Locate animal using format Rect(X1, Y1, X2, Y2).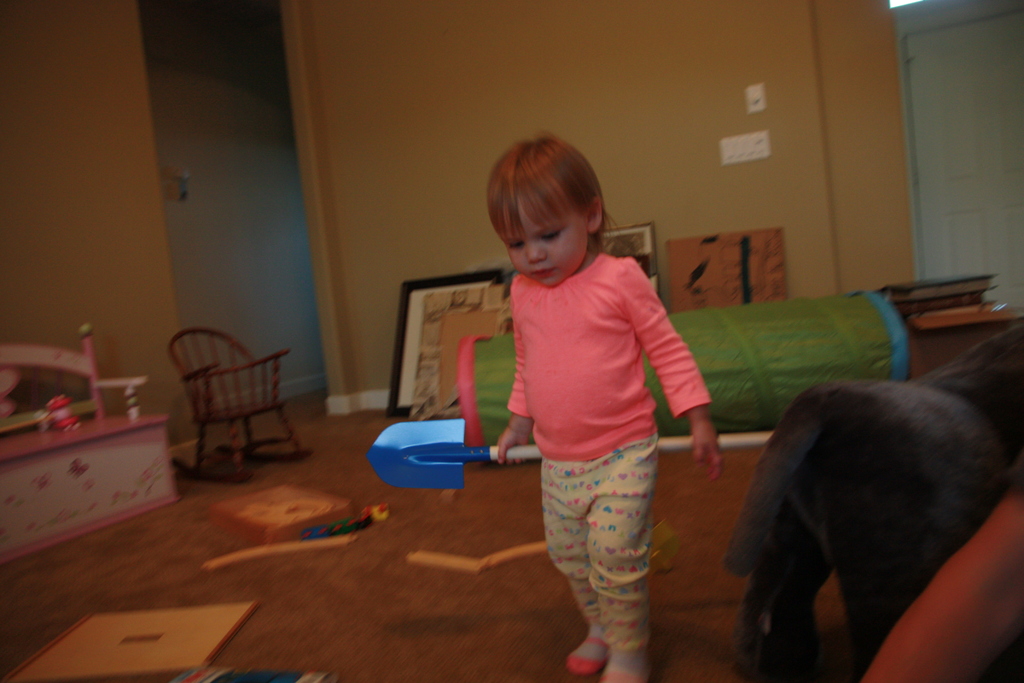
Rect(744, 360, 1018, 682).
